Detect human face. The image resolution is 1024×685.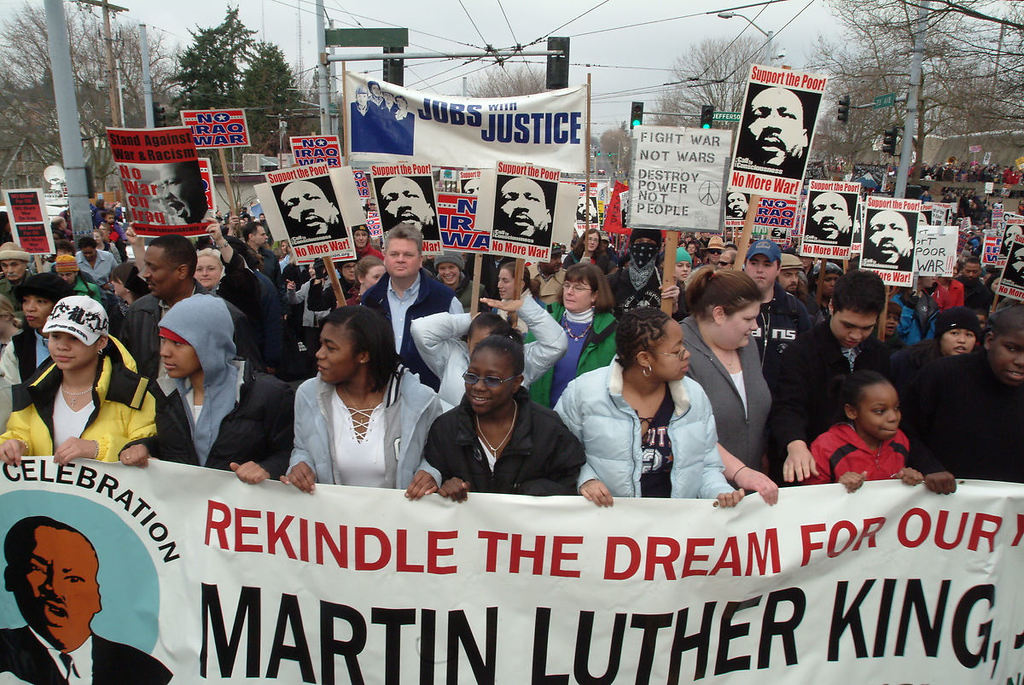
[468,324,491,357].
